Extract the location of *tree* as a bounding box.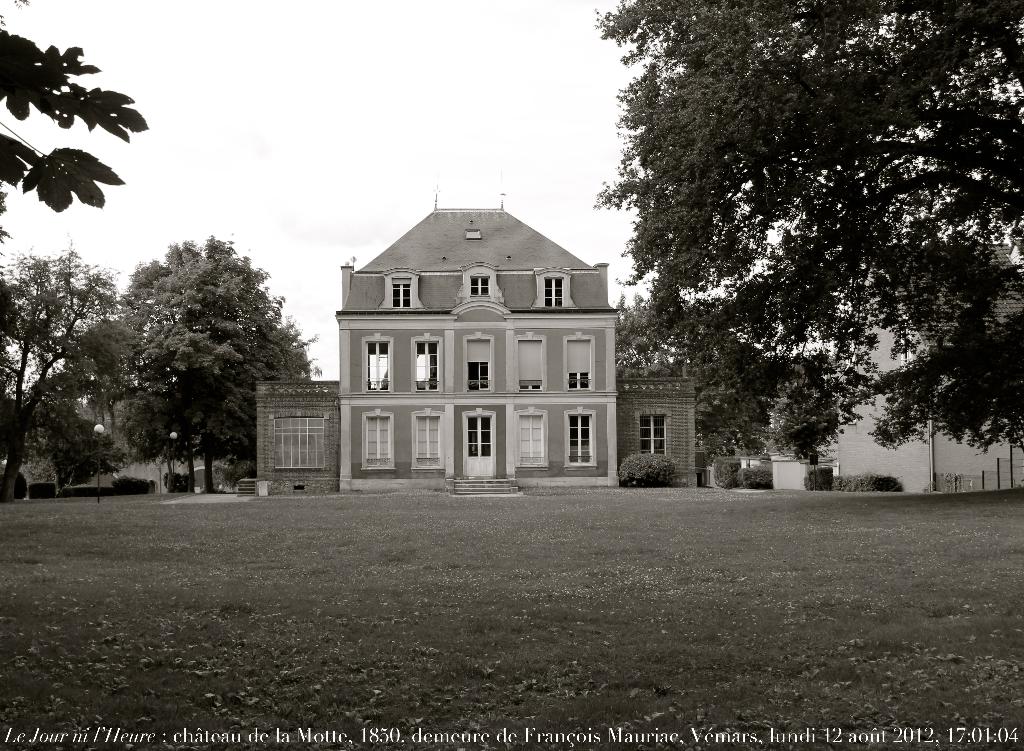
81/312/164/460.
